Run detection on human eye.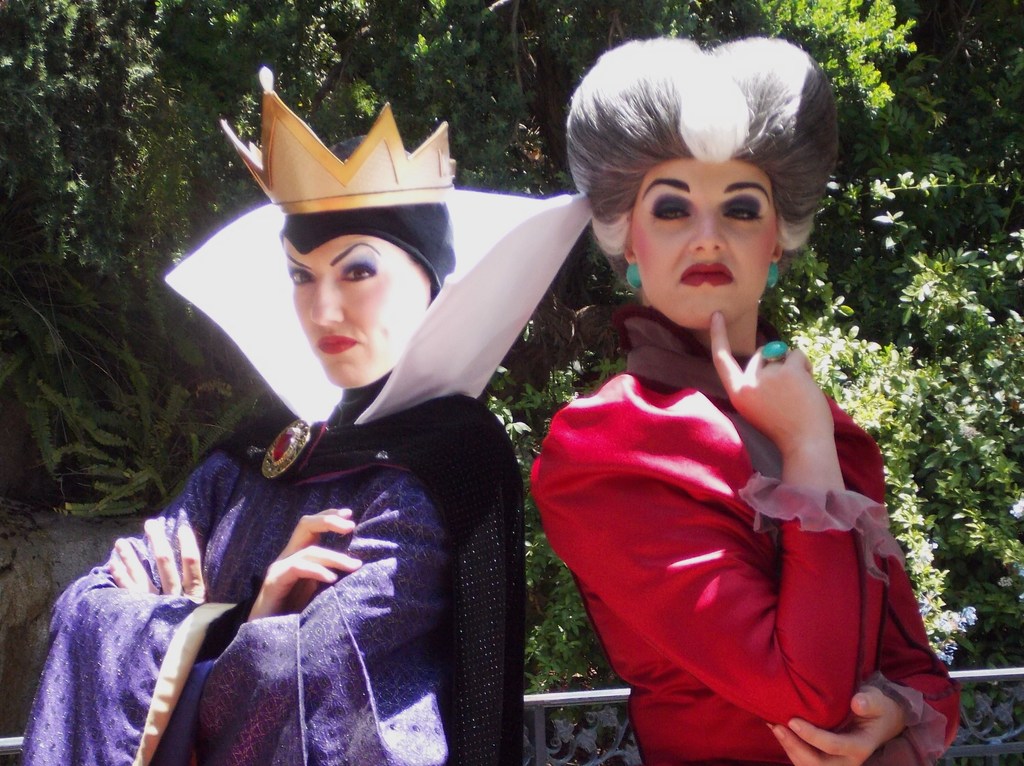
Result: [left=286, top=265, right=315, bottom=286].
